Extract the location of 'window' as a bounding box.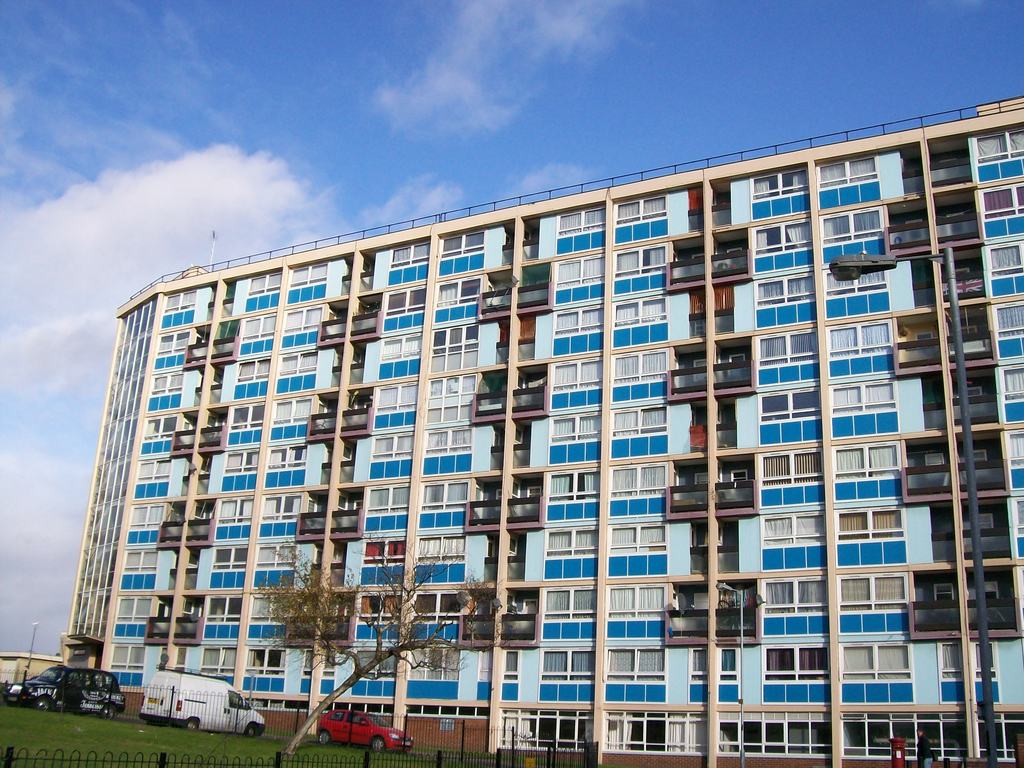
rect(611, 403, 671, 440).
